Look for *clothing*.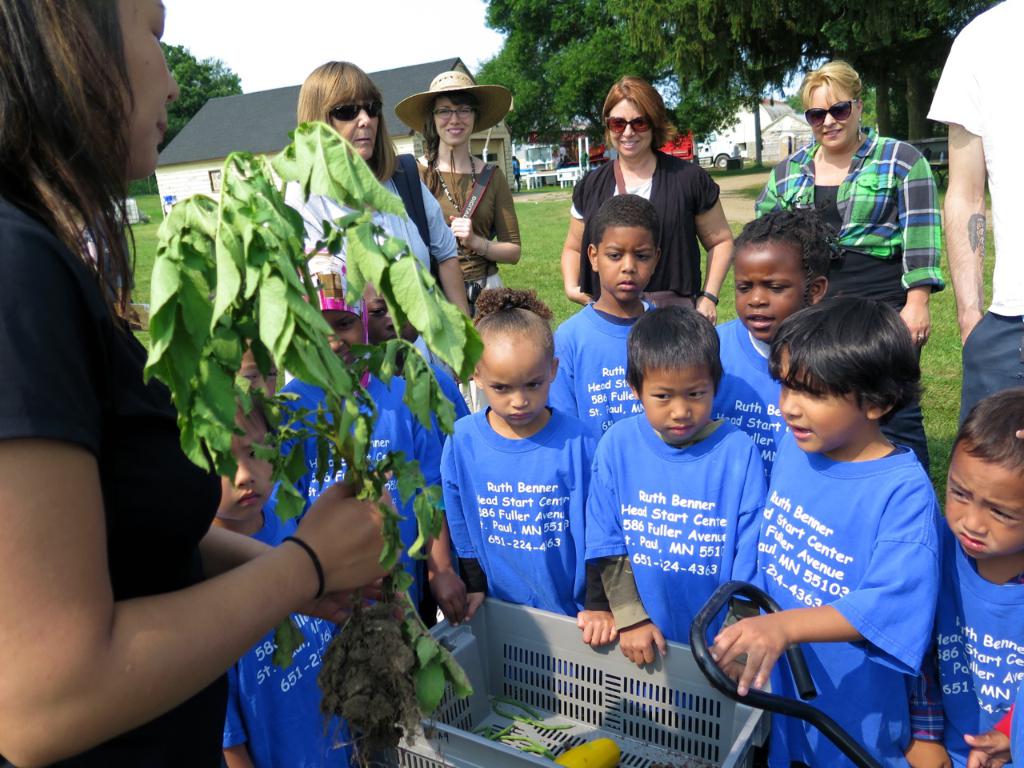
Found: select_region(910, 511, 1023, 767).
